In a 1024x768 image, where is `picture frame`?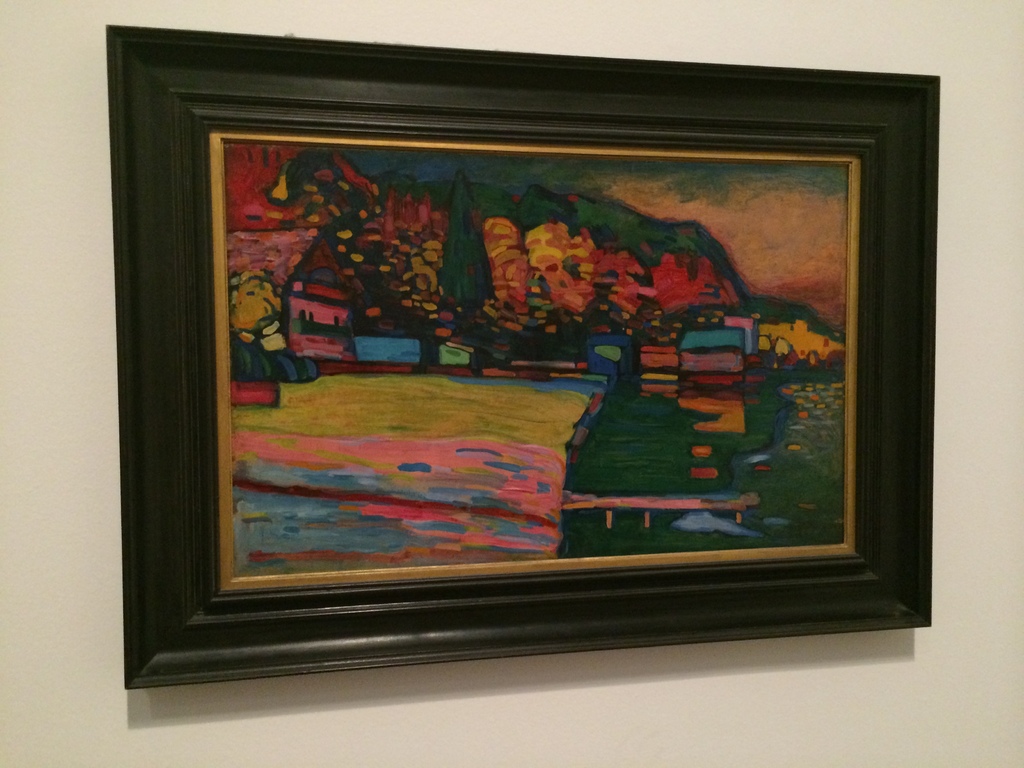
[left=107, top=24, right=940, bottom=690].
